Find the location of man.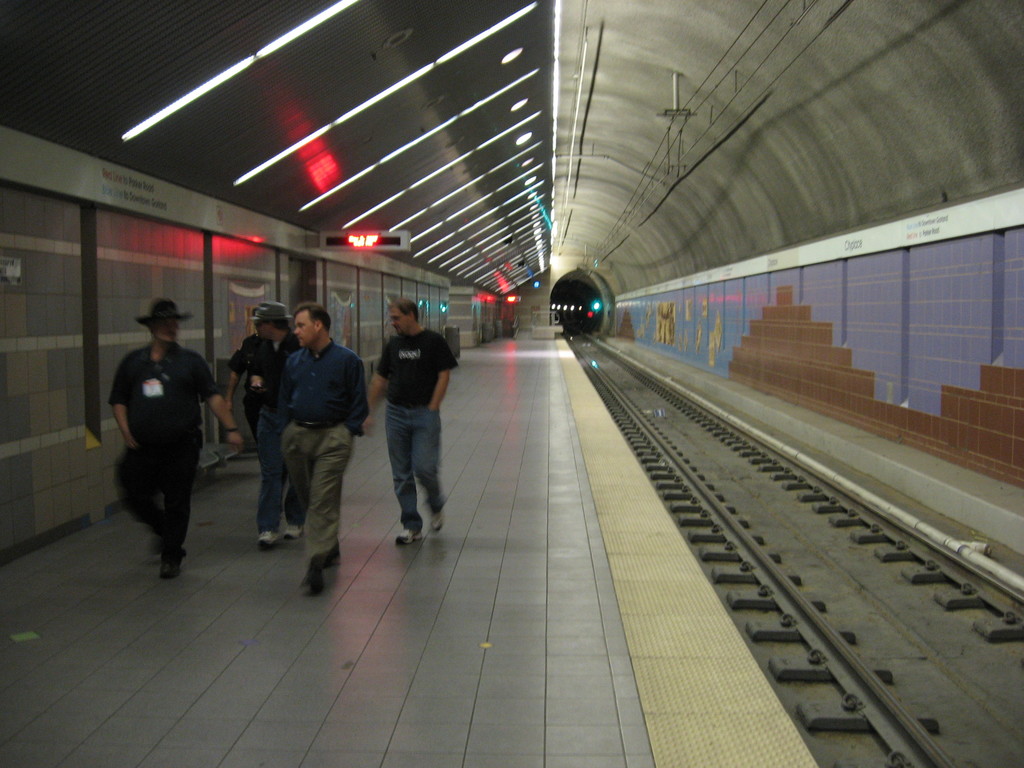
Location: box(97, 296, 212, 575).
